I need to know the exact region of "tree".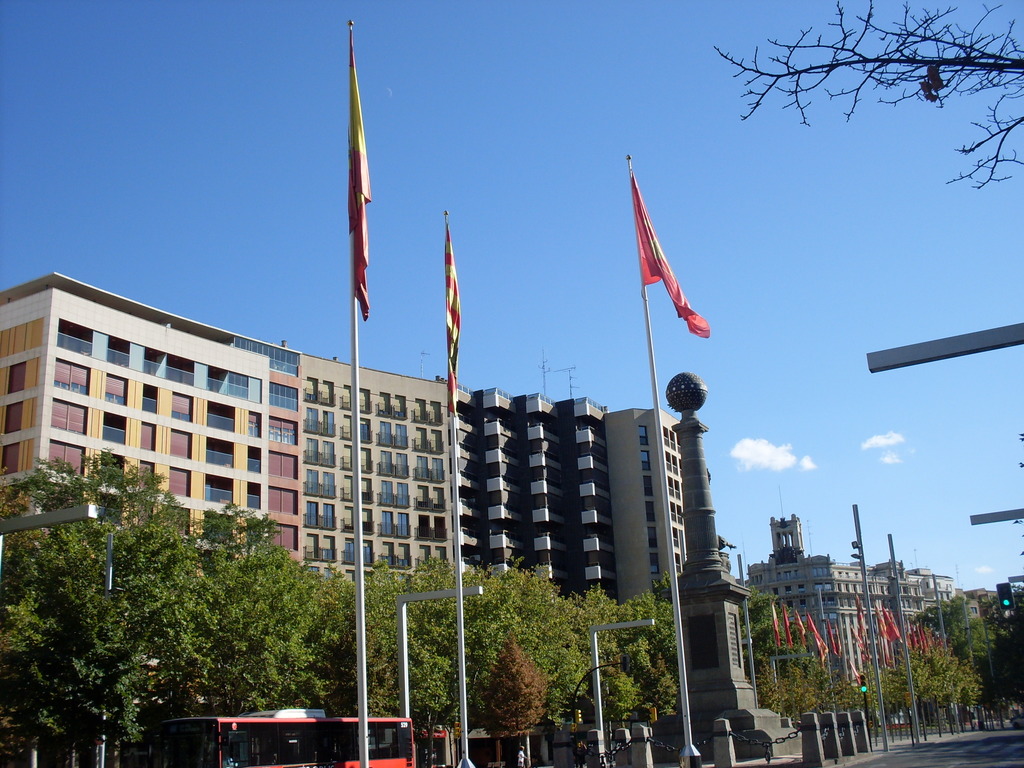
Region: (x1=204, y1=490, x2=350, y2=704).
